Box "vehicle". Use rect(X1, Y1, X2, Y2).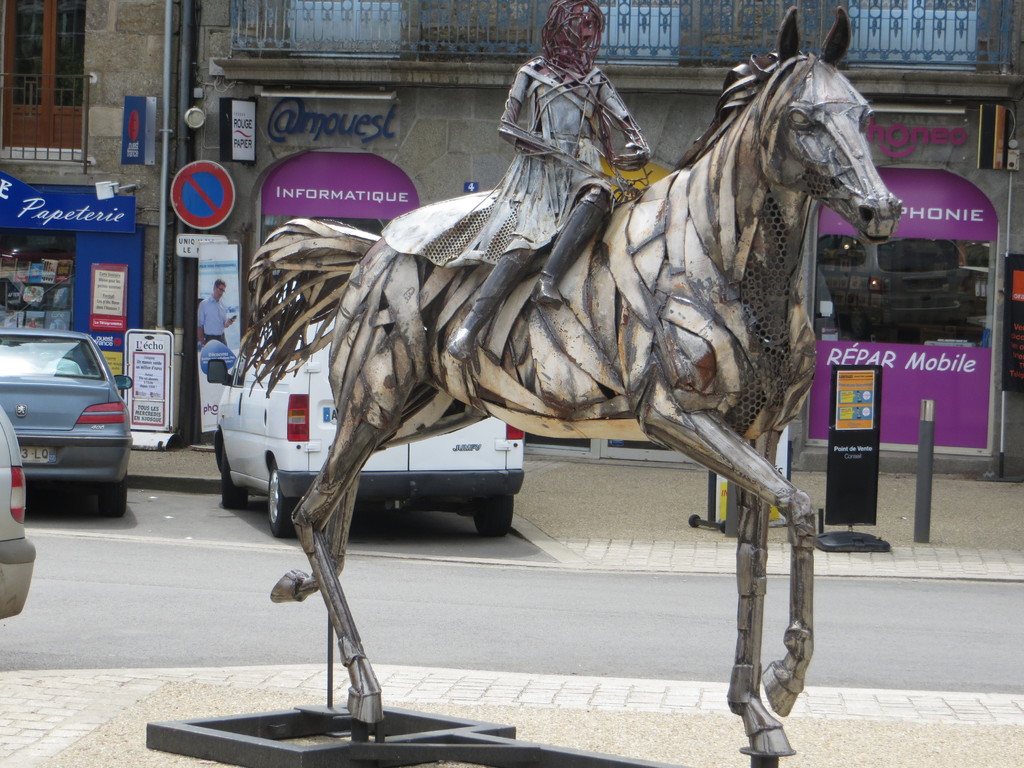
rect(0, 398, 38, 623).
